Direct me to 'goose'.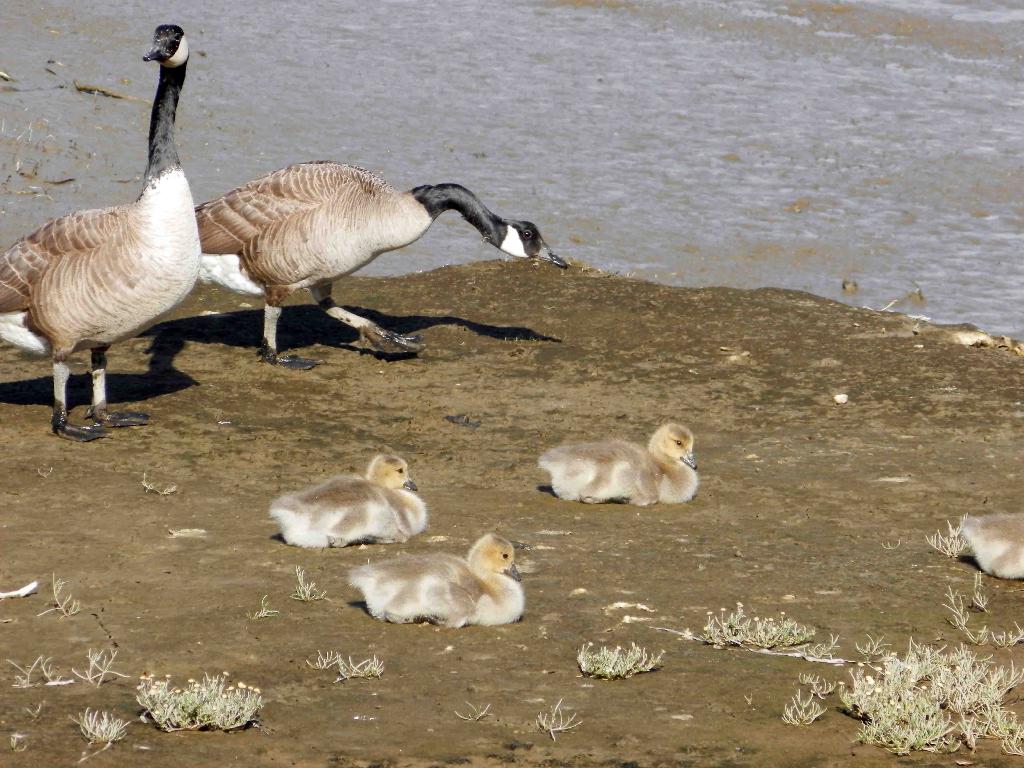
Direction: <region>0, 19, 200, 440</region>.
